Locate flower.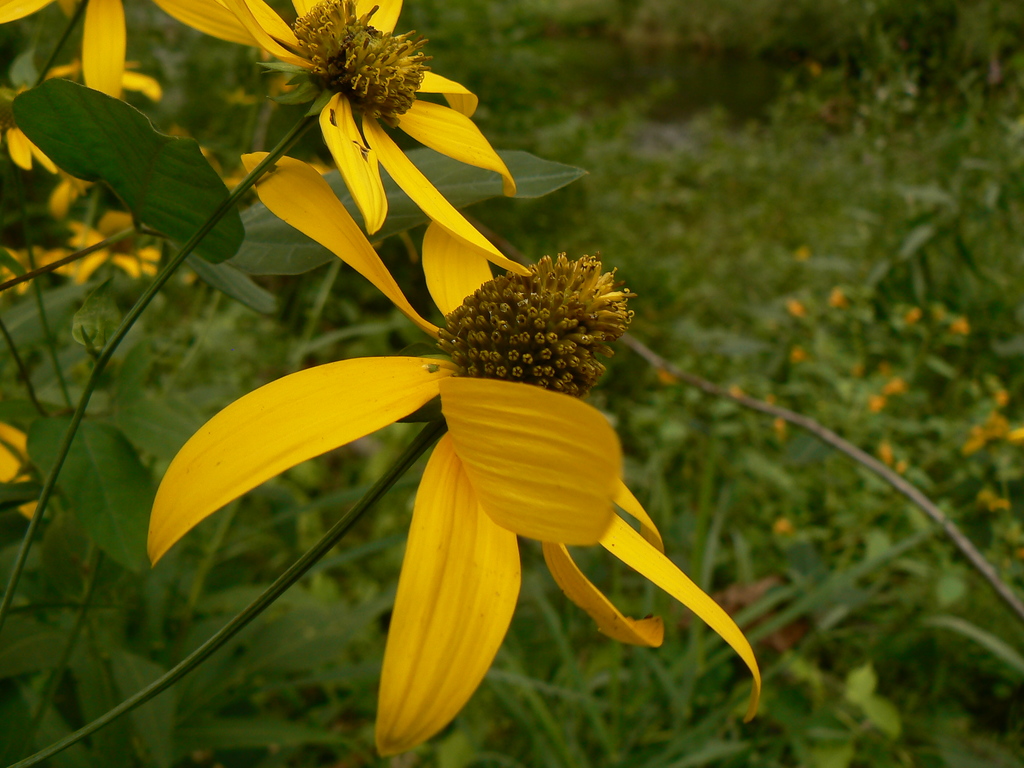
Bounding box: detection(0, 424, 35, 520).
